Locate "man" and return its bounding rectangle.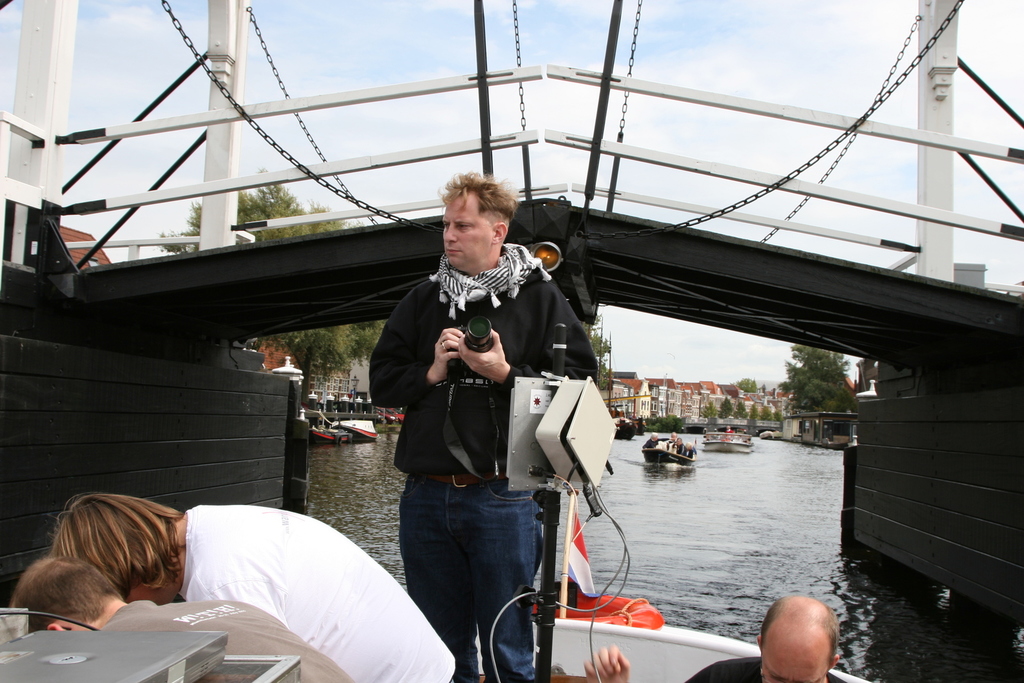
576:588:847:682.
